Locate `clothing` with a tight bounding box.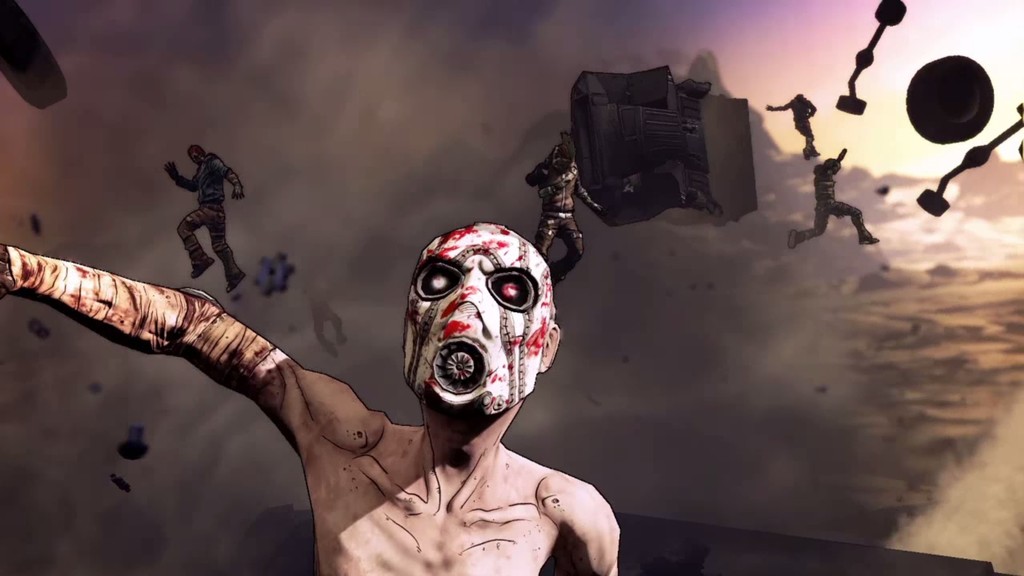
locate(792, 156, 875, 241).
